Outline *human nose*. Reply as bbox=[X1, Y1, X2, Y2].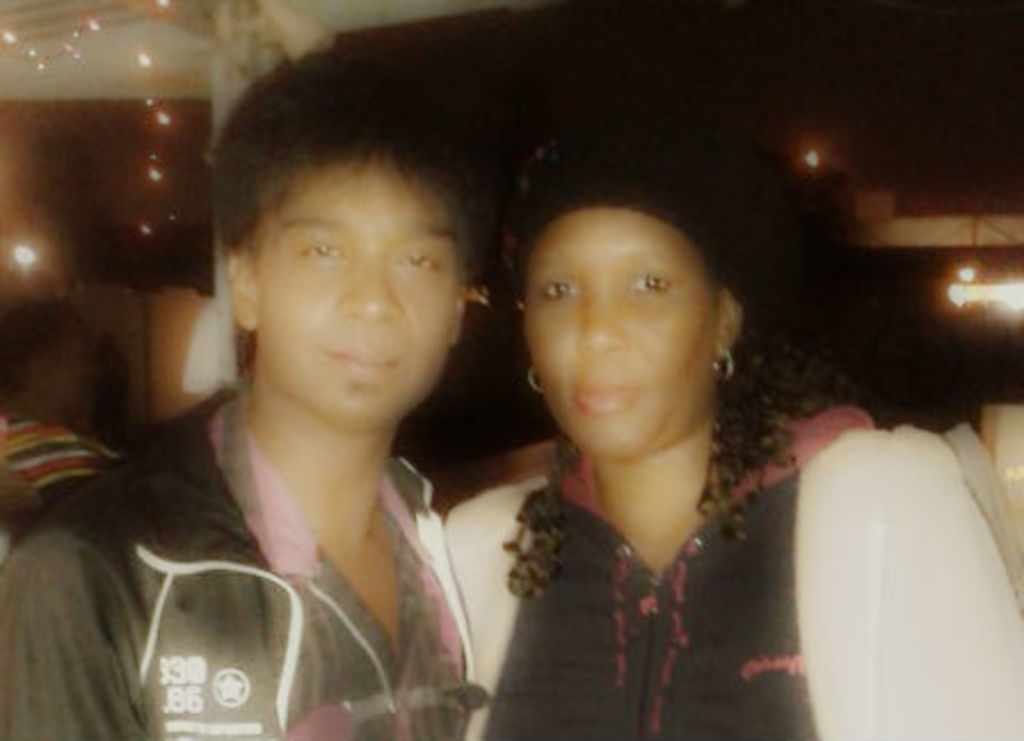
bbox=[578, 284, 626, 357].
